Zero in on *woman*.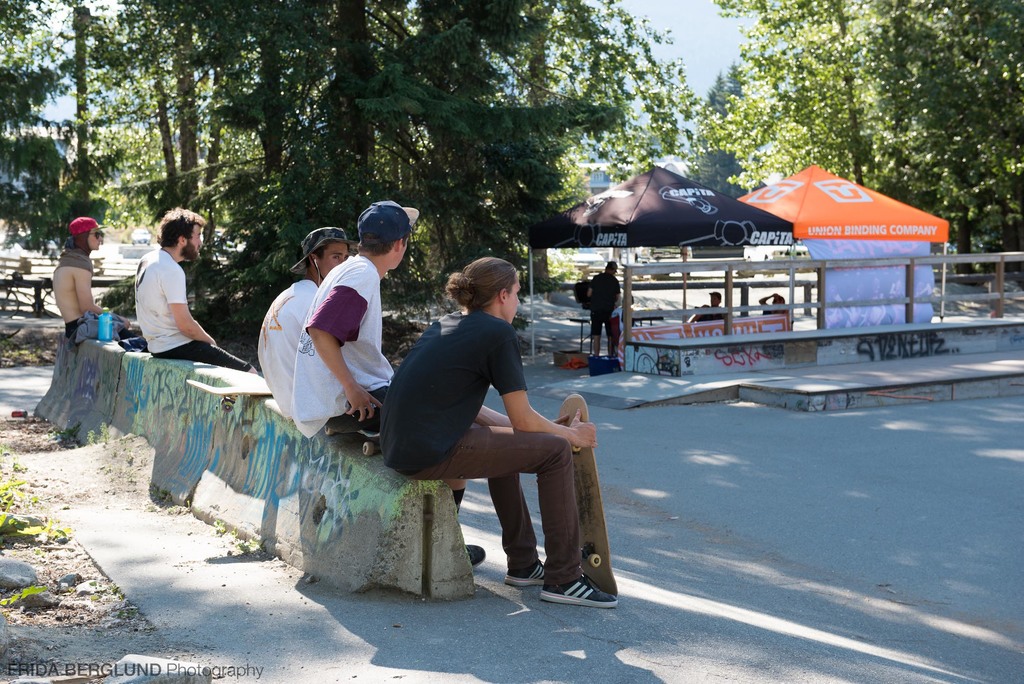
Zeroed in: 330,274,589,587.
